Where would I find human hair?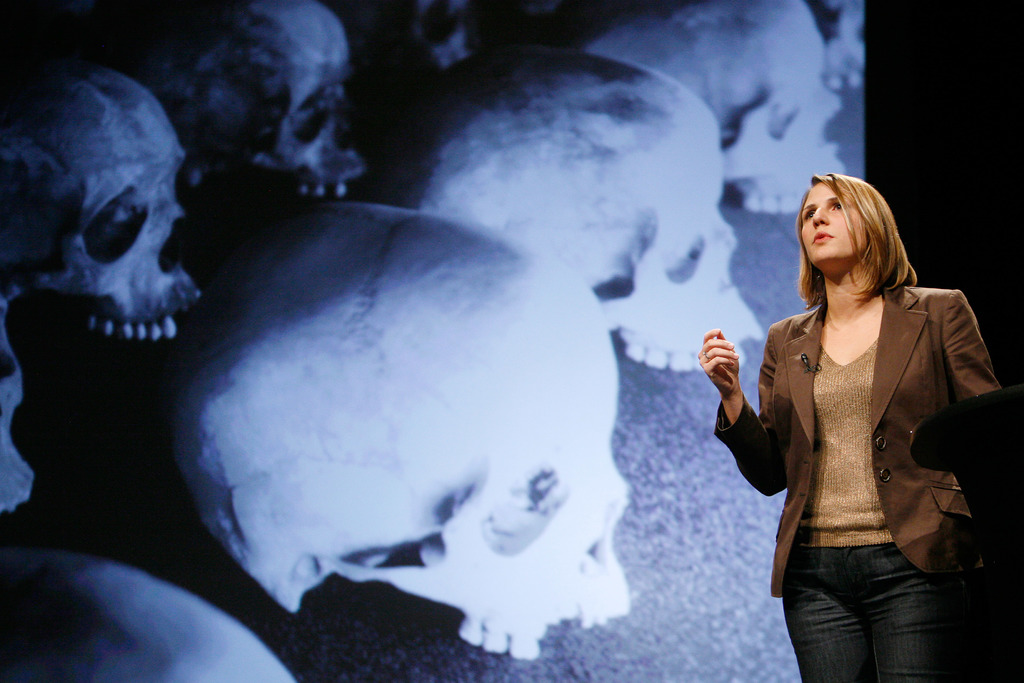
At x1=804 y1=175 x2=932 y2=333.
